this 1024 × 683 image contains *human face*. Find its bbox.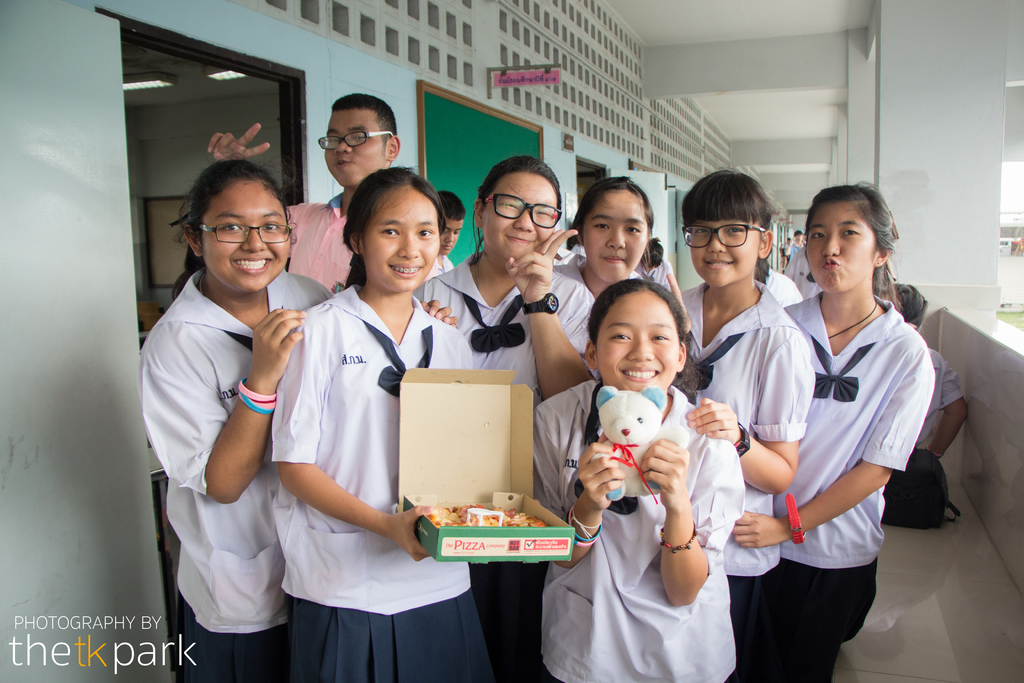
{"x1": 593, "y1": 297, "x2": 681, "y2": 394}.
